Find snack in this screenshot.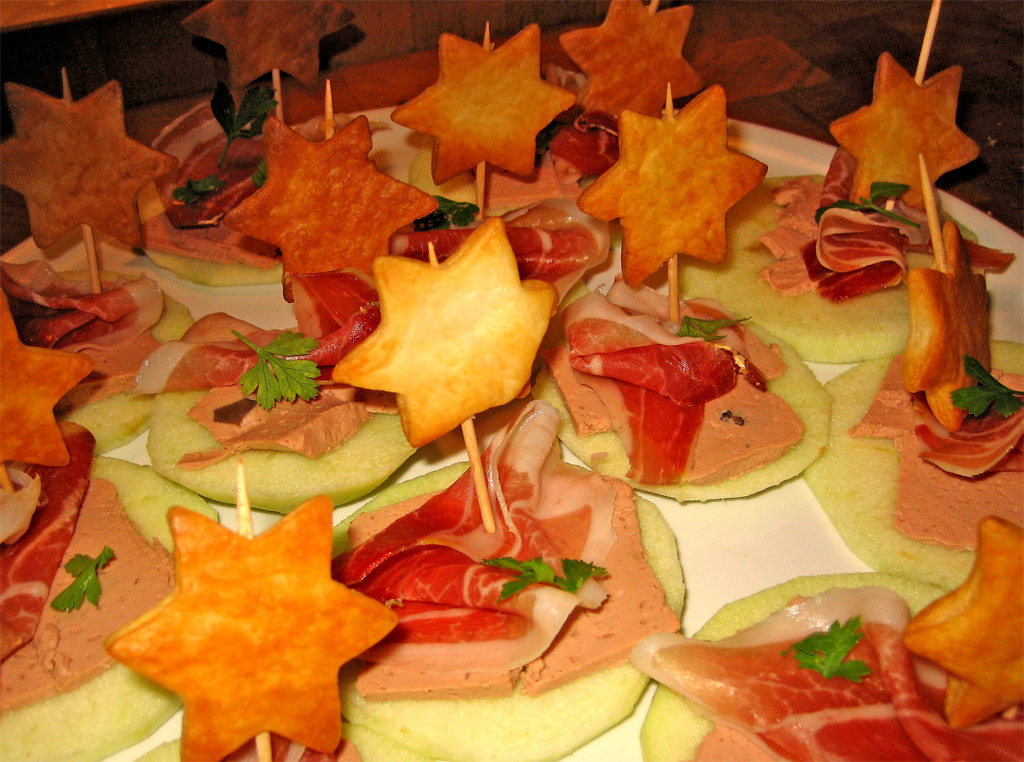
The bounding box for snack is bbox=[9, 80, 184, 392].
